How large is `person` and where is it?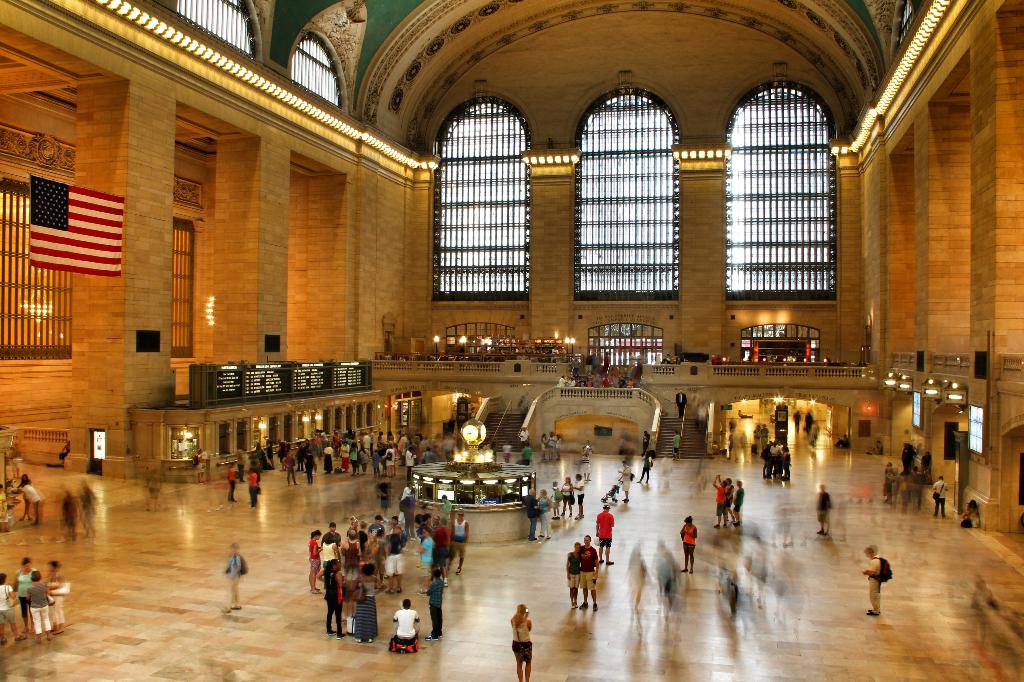
Bounding box: 490, 436, 503, 459.
